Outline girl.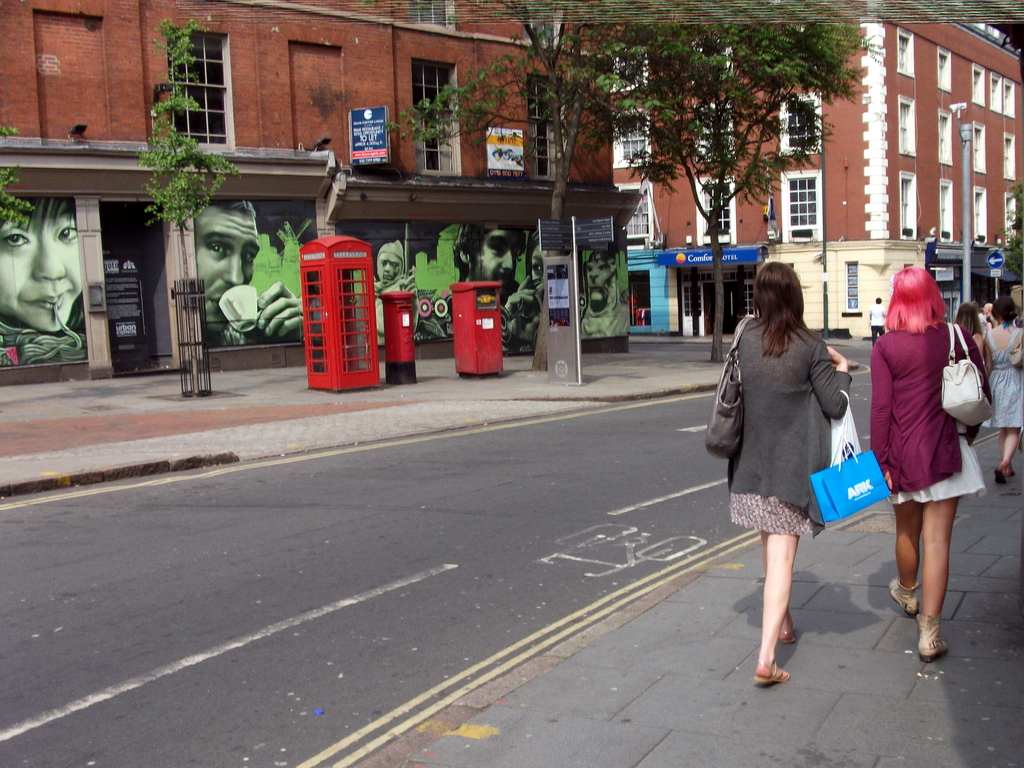
Outline: left=871, top=270, right=984, bottom=662.
